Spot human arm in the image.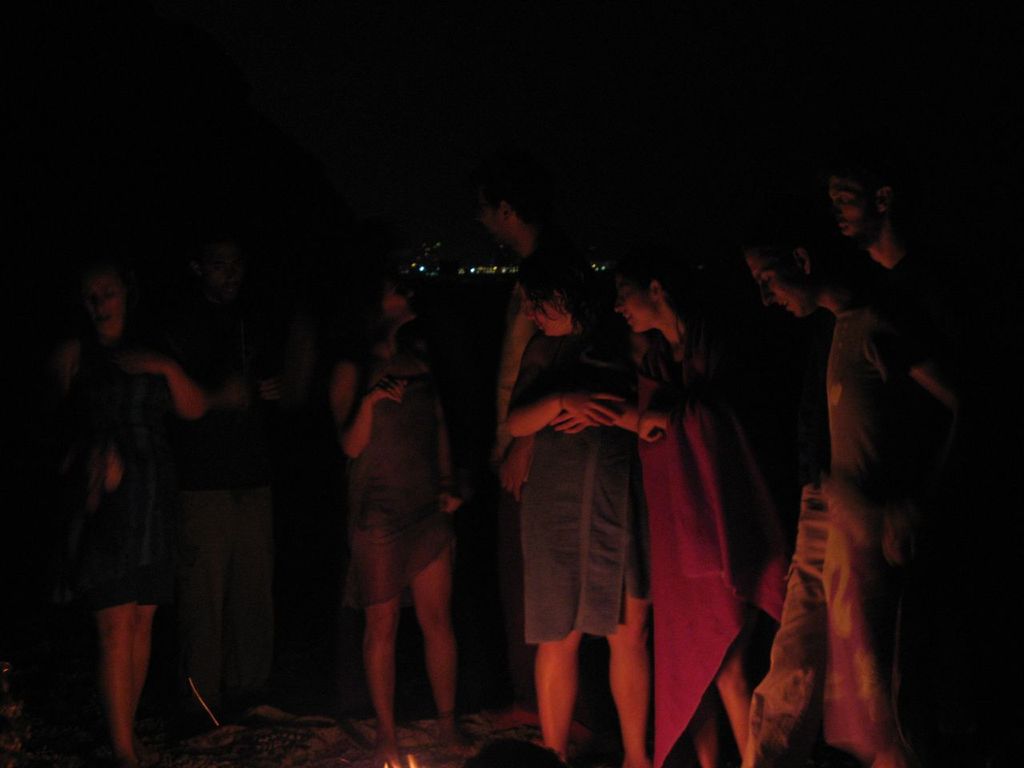
human arm found at {"x1": 502, "y1": 337, "x2": 618, "y2": 444}.
